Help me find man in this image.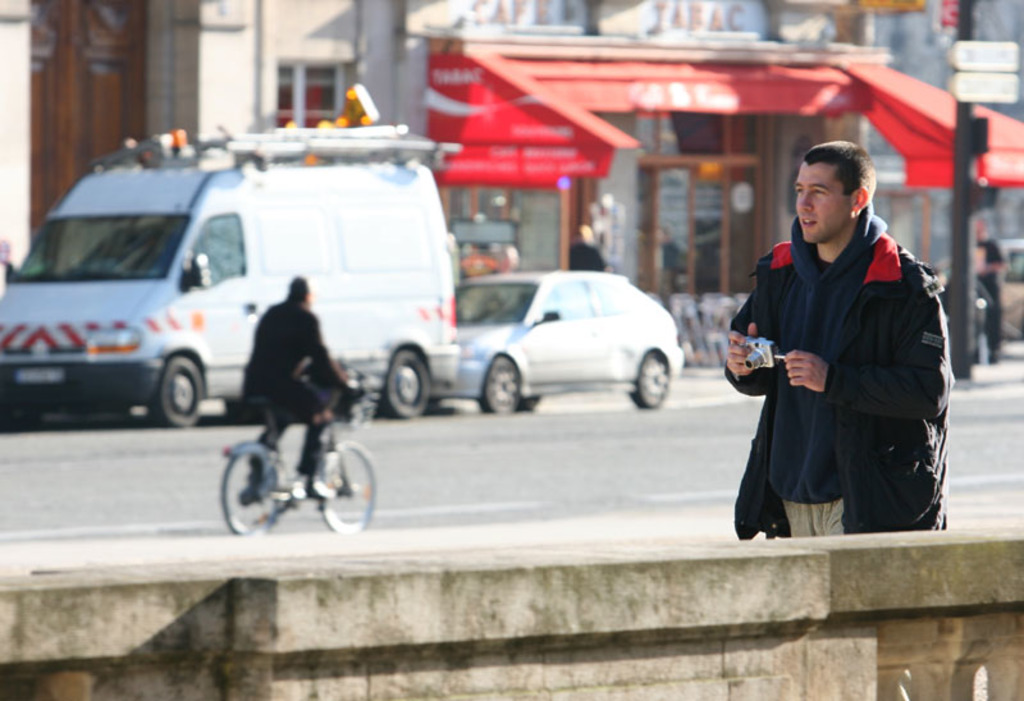
Found it: bbox=(728, 127, 951, 559).
